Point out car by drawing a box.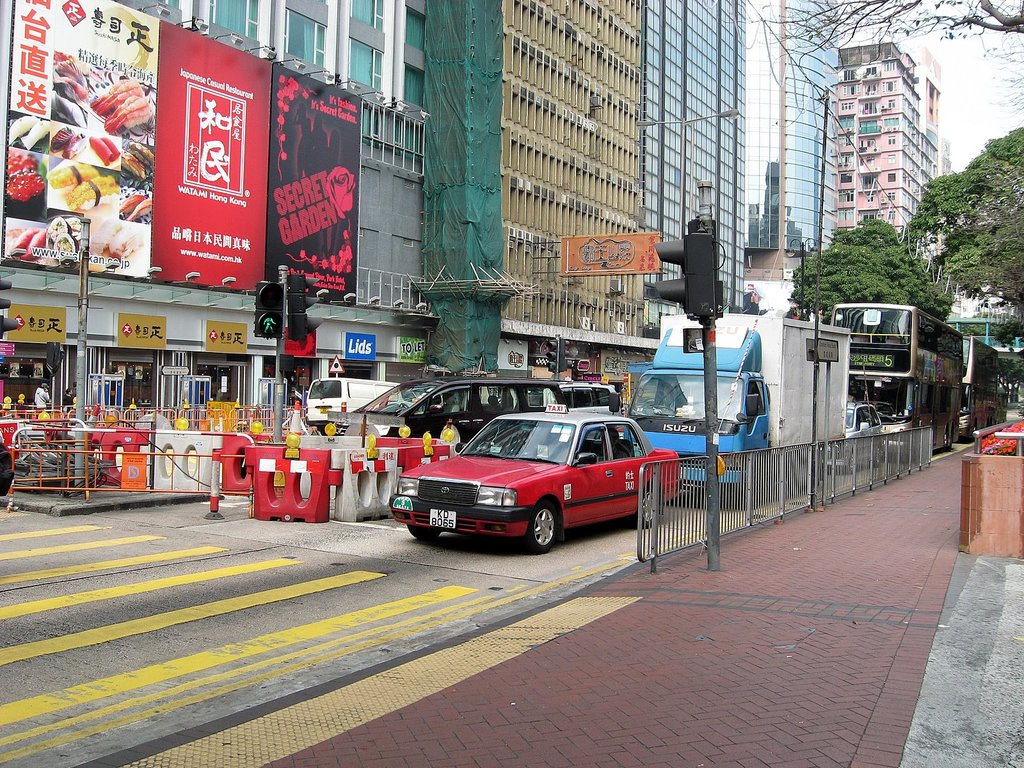
detection(338, 373, 563, 441).
